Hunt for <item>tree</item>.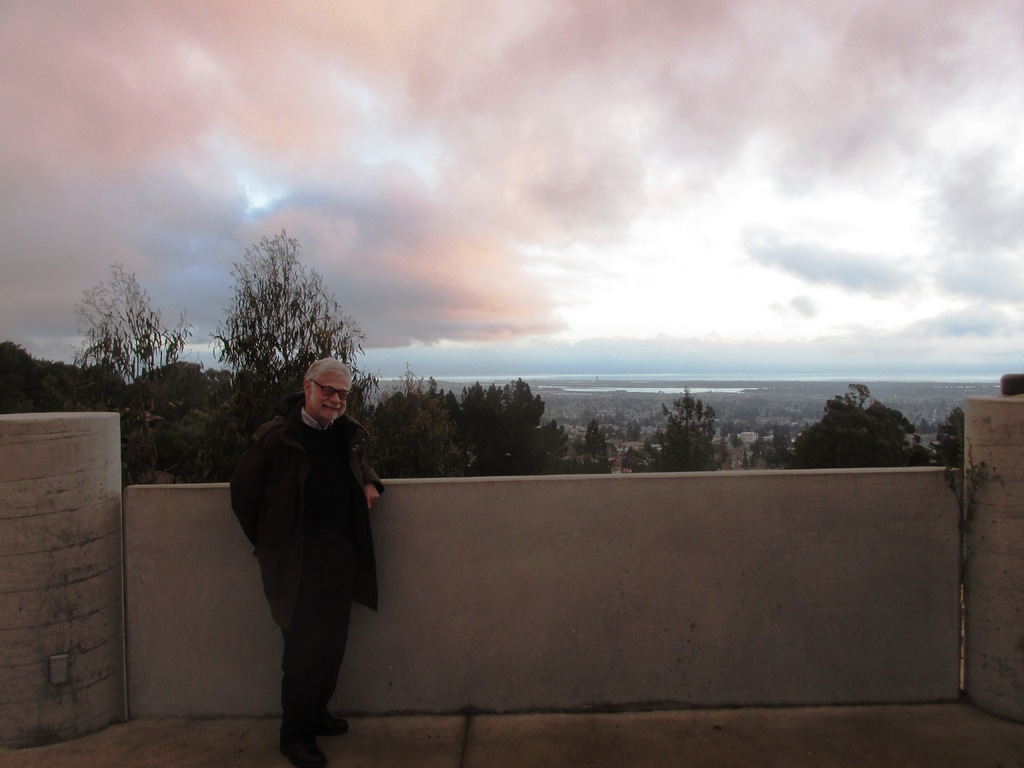
Hunted down at 932, 405, 970, 467.
